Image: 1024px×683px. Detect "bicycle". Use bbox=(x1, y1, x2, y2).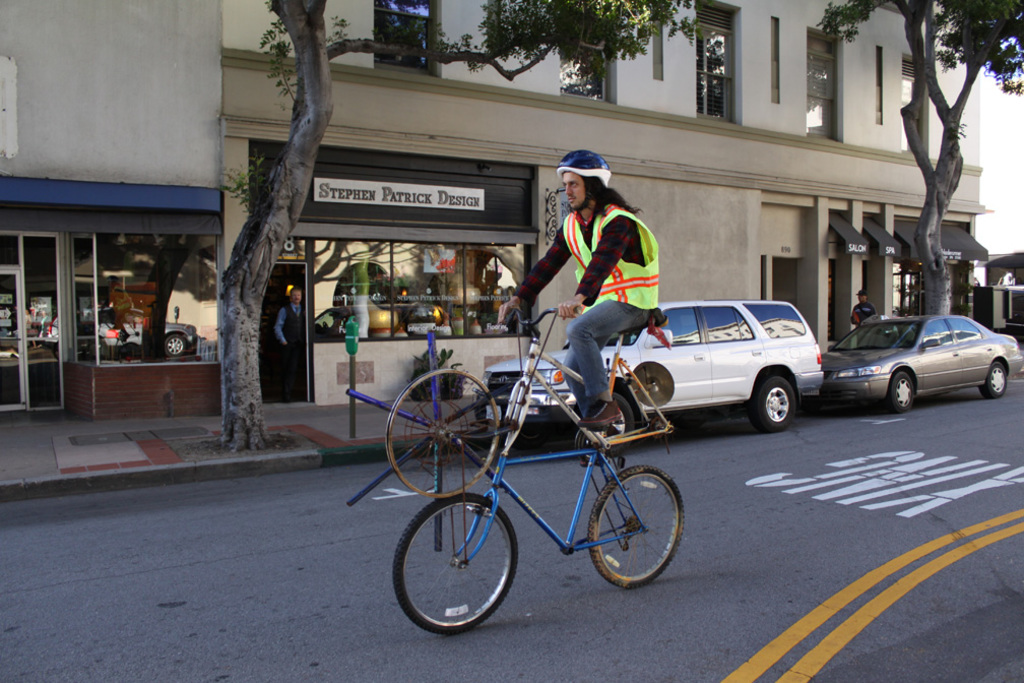
bbox=(387, 297, 712, 626).
